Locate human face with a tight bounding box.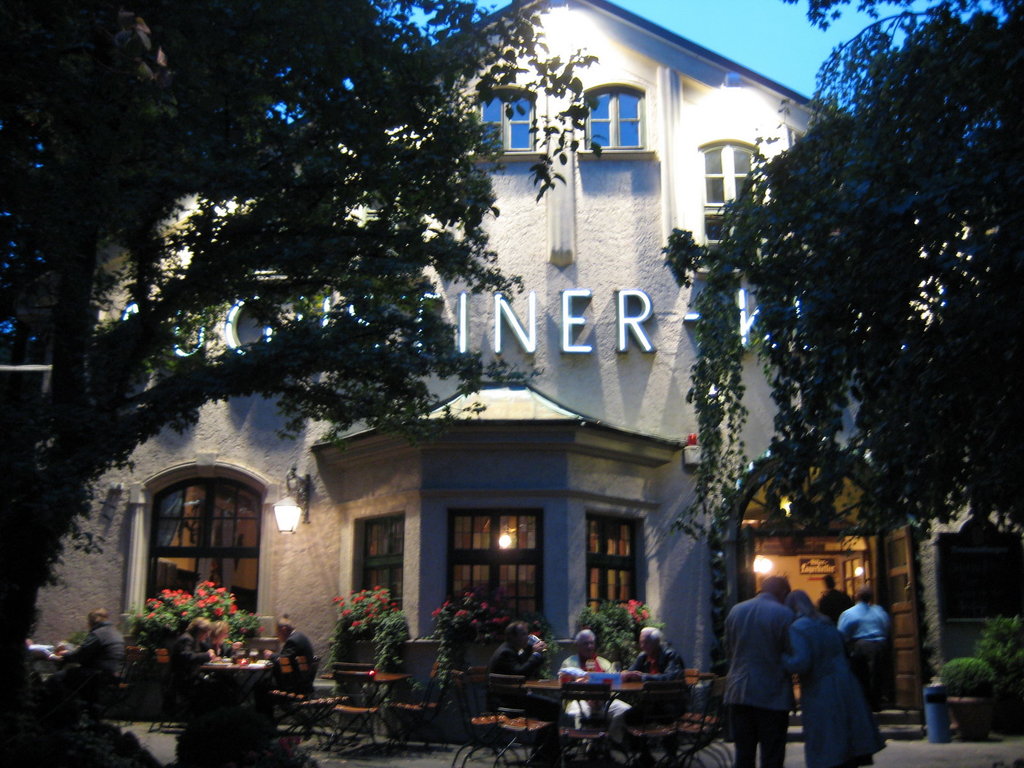
rect(639, 636, 651, 651).
